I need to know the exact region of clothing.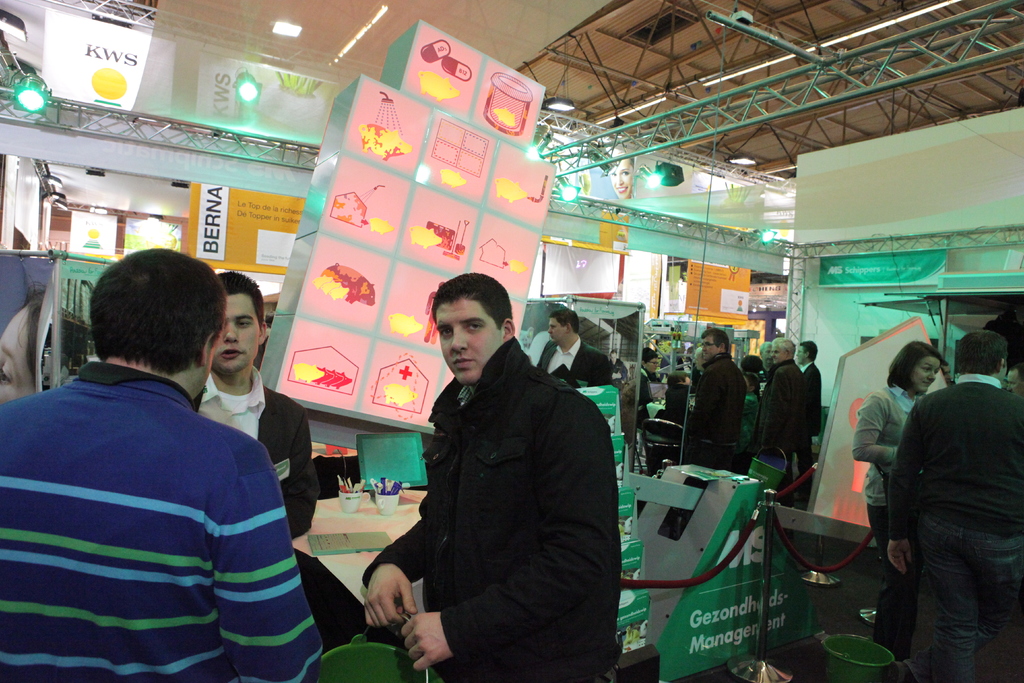
Region: [655,383,694,427].
